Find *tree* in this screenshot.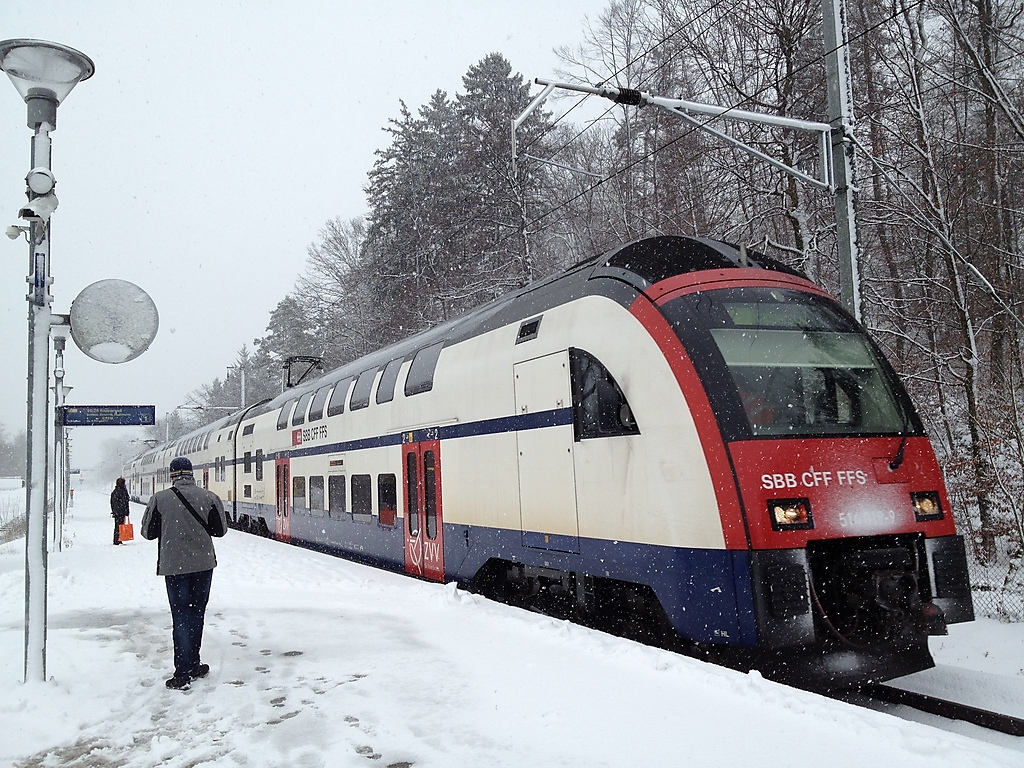
The bounding box for *tree* is box(0, 414, 32, 481).
